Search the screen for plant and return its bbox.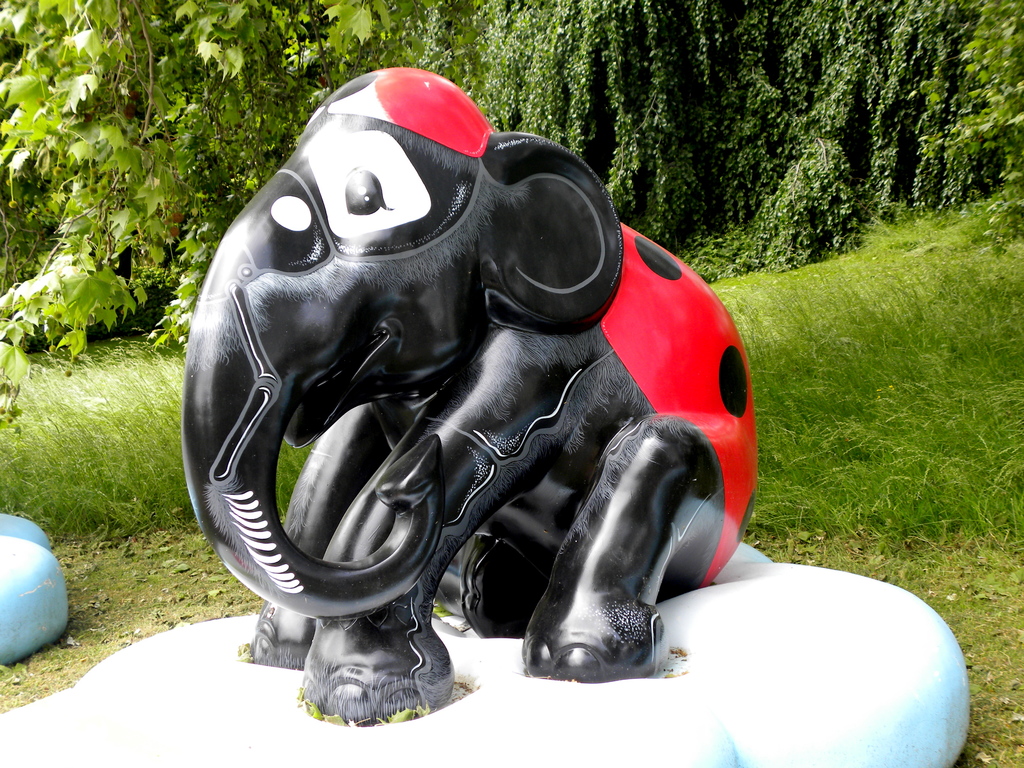
Found: {"x1": 234, "y1": 641, "x2": 255, "y2": 663}.
